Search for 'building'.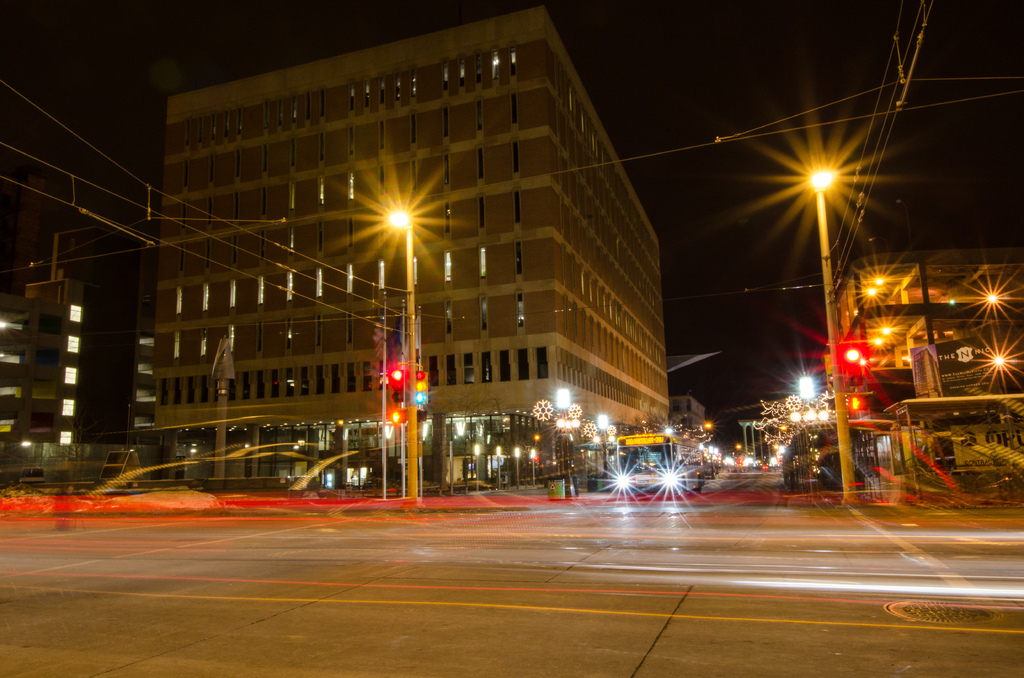
Found at bbox=(147, 6, 662, 480).
